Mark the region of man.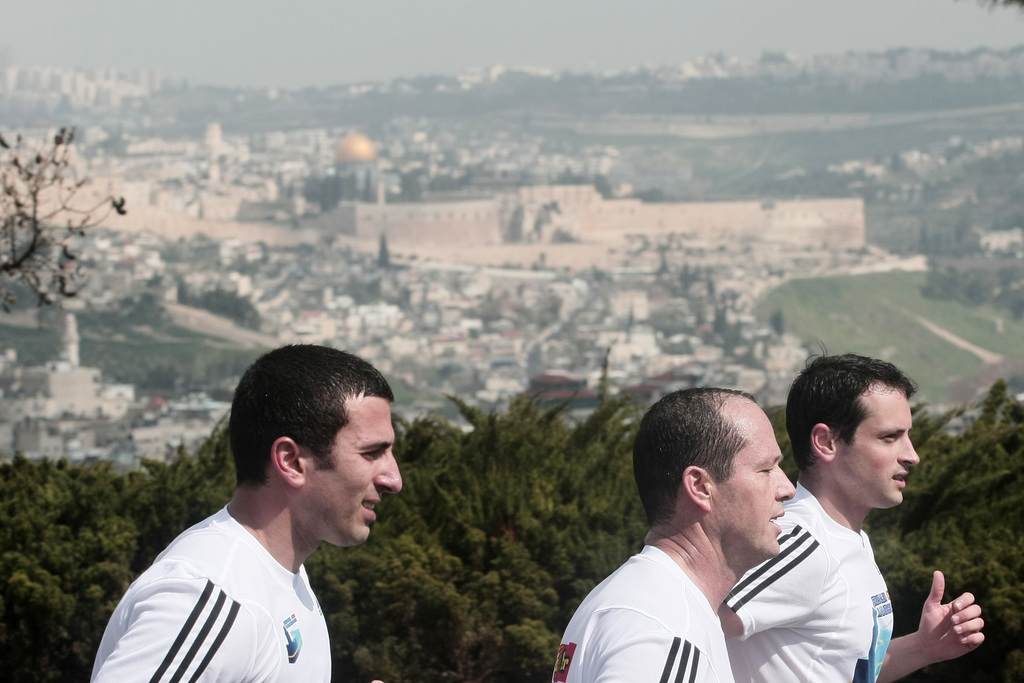
Region: 716, 339, 987, 682.
